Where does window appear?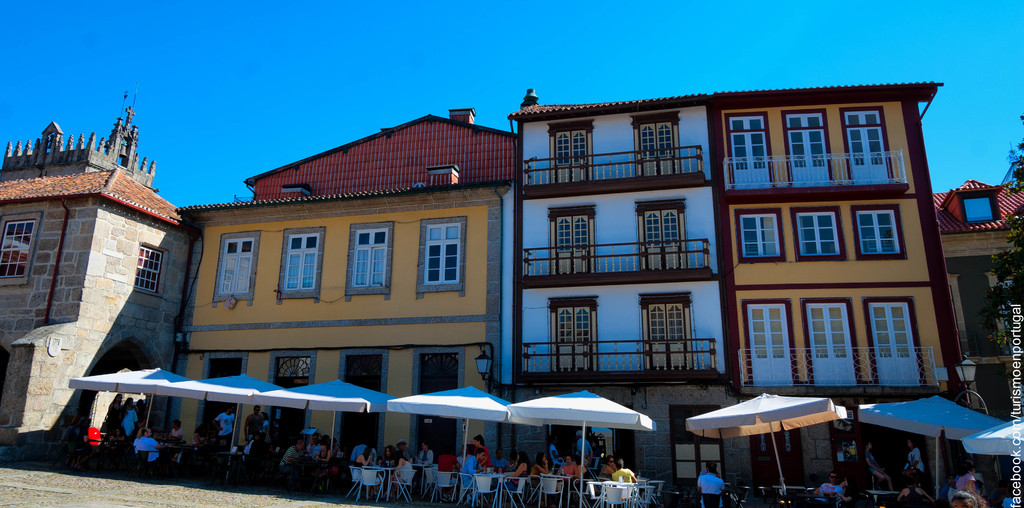
Appears at <region>792, 204, 851, 252</region>.
